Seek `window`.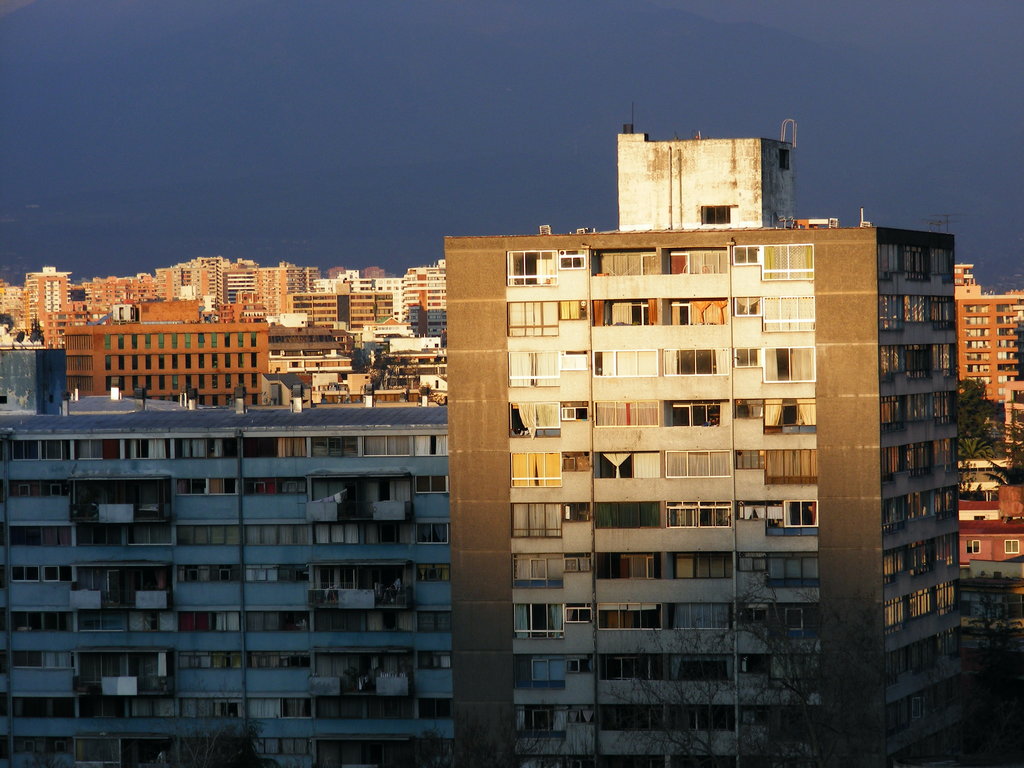
509,500,567,542.
